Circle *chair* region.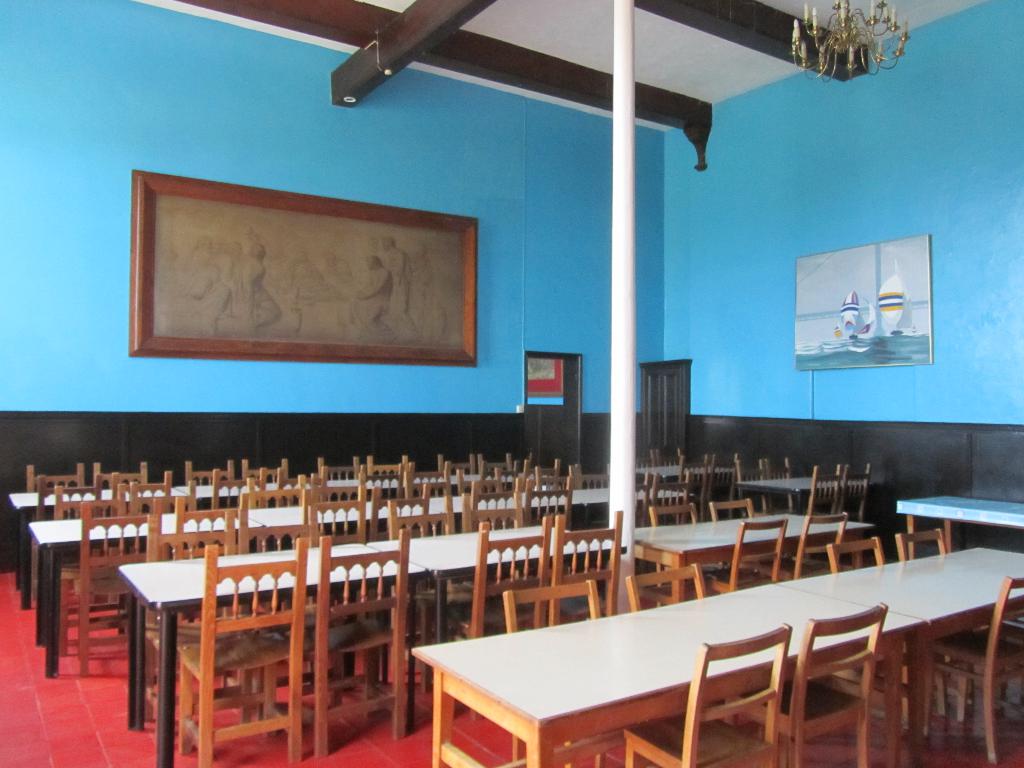
Region: bbox=(431, 522, 550, 722).
